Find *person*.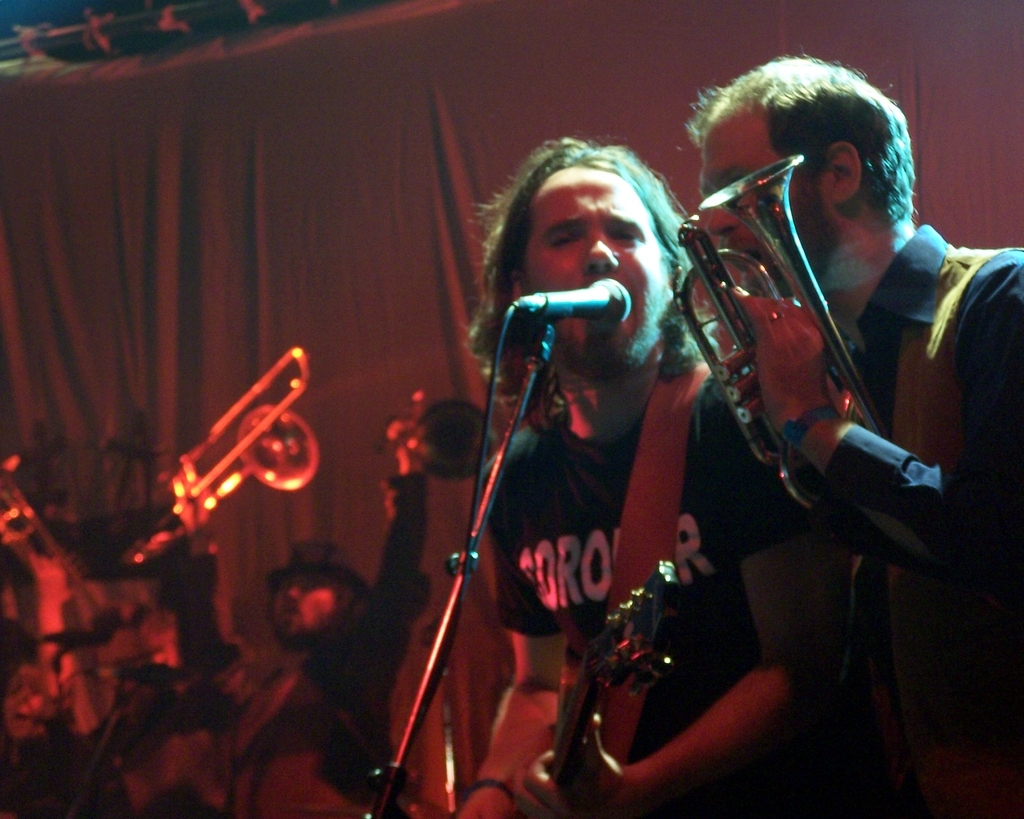
{"x1": 445, "y1": 132, "x2": 900, "y2": 818}.
